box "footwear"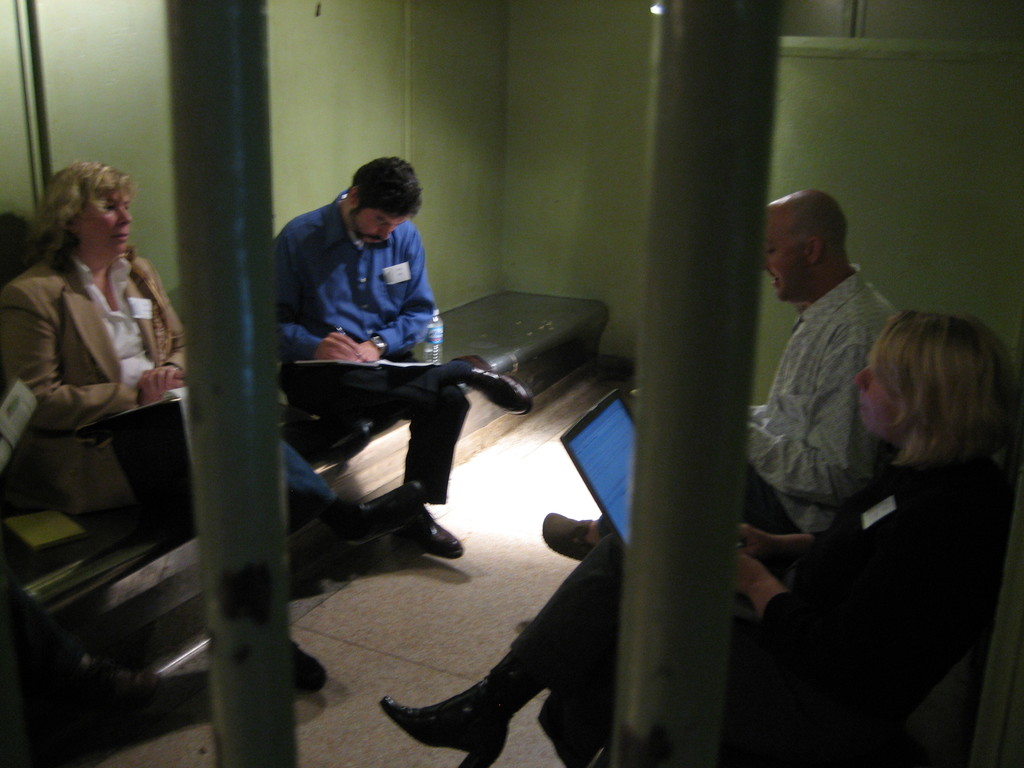
[377, 648, 544, 765]
